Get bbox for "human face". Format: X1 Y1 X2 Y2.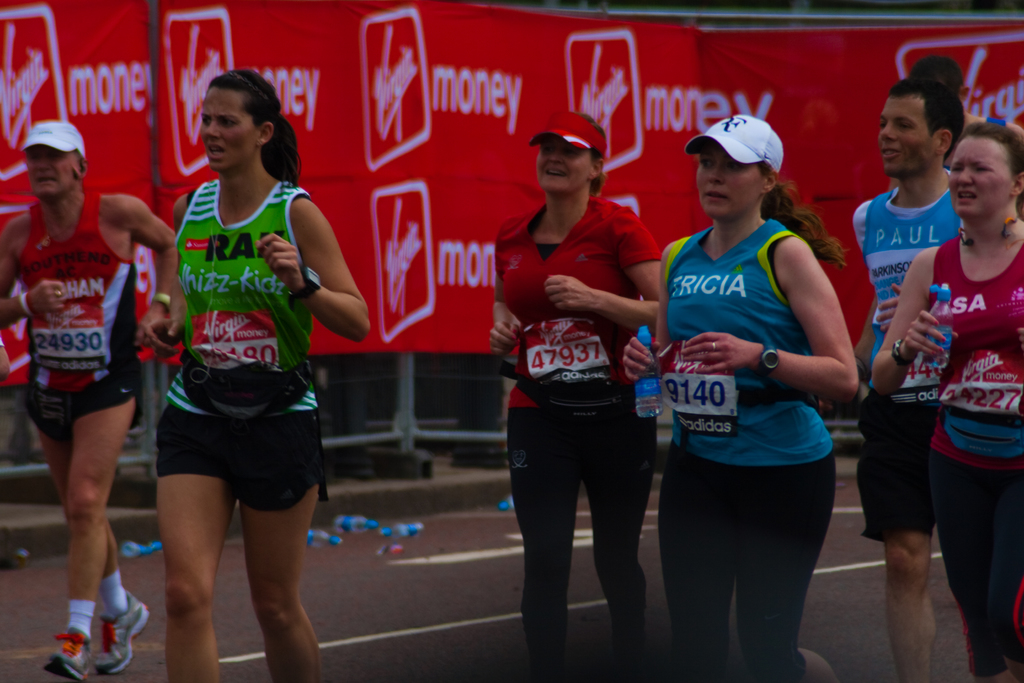
699 145 764 220.
